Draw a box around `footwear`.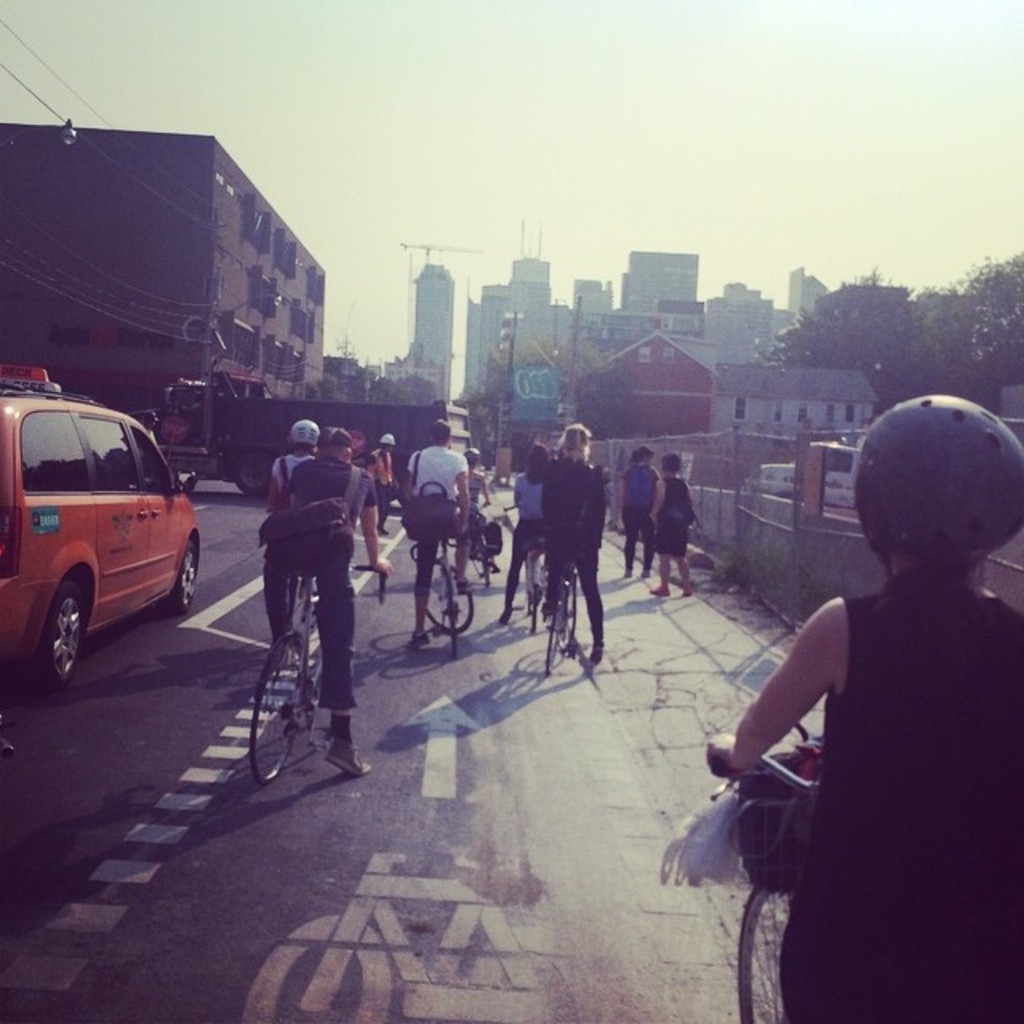
{"left": 682, "top": 589, "right": 694, "bottom": 595}.
